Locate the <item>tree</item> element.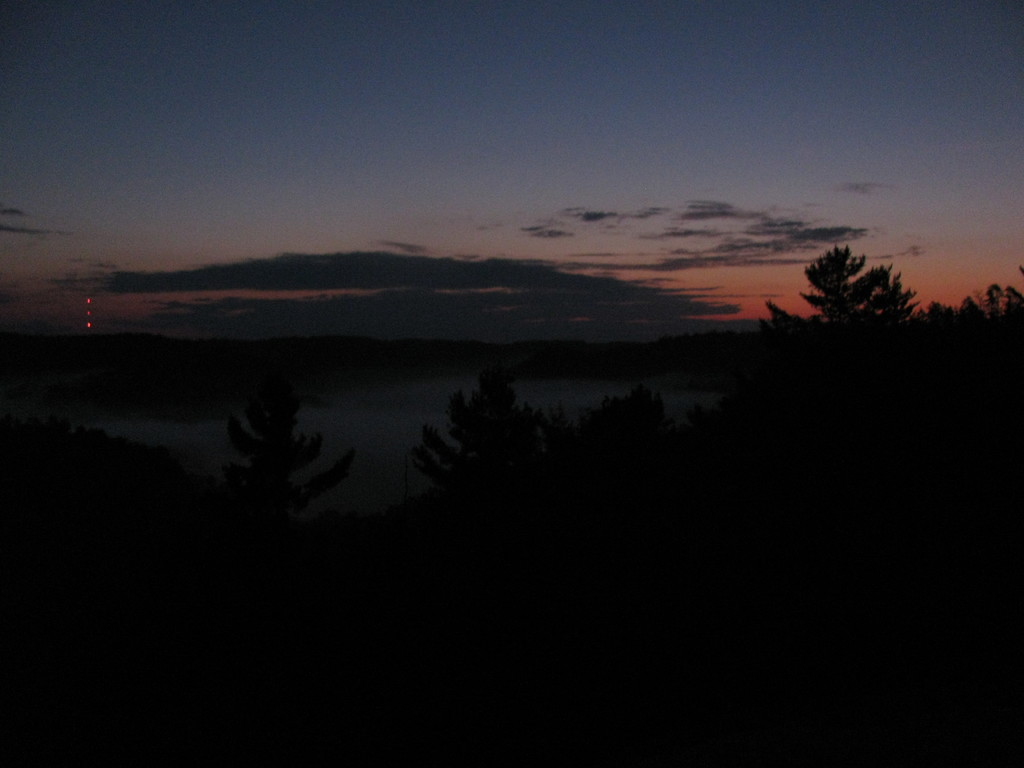
Element bbox: (left=412, top=357, right=555, bottom=490).
